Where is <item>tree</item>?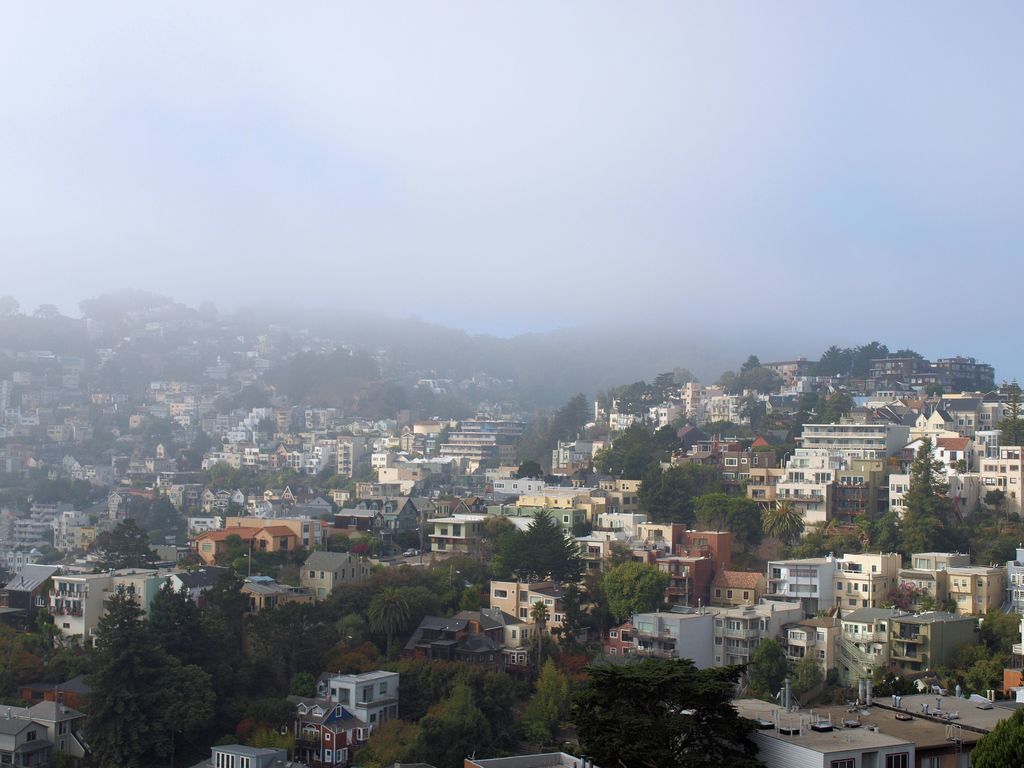
(530, 597, 551, 675).
